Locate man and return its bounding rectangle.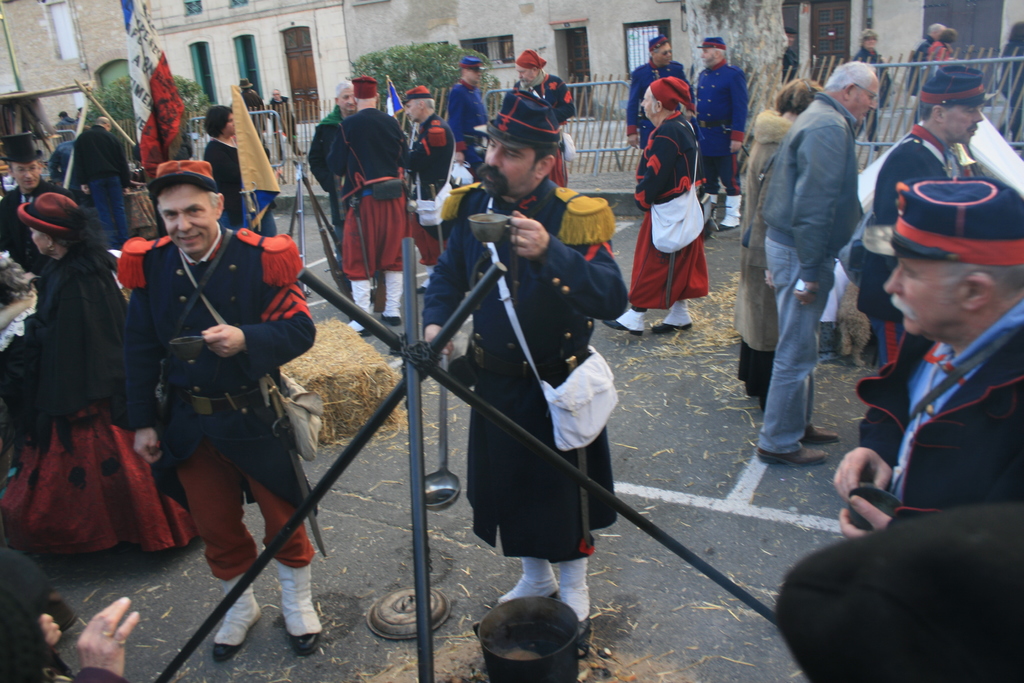
bbox(1, 133, 73, 263).
